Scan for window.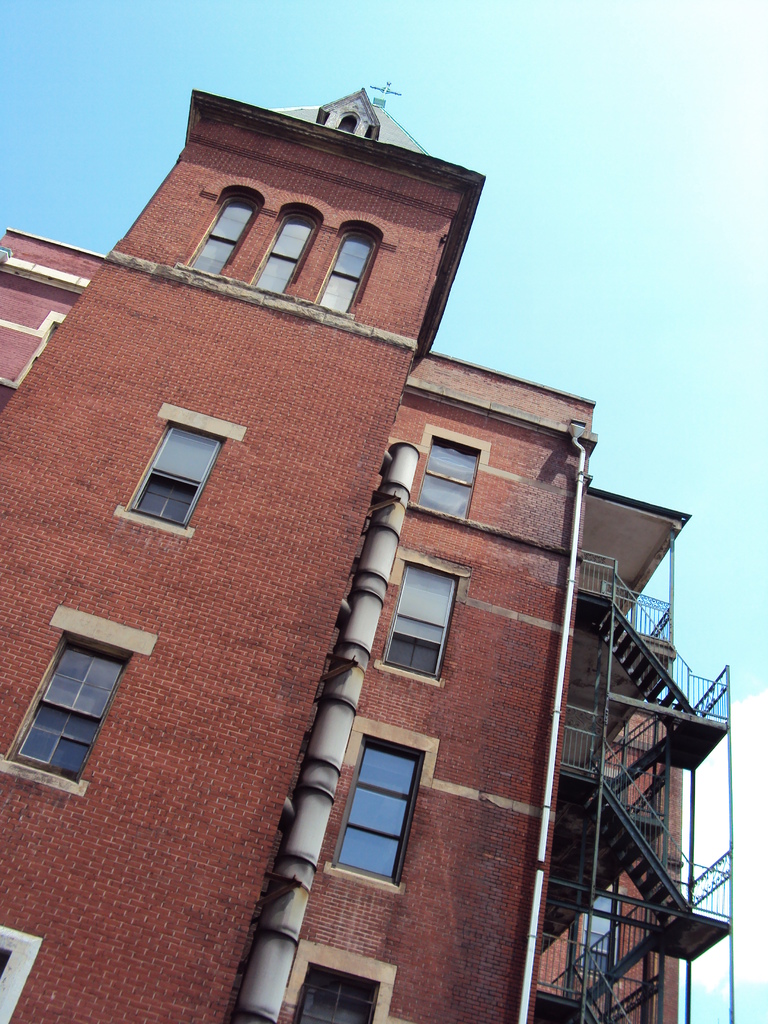
Scan result: locate(23, 326, 61, 383).
